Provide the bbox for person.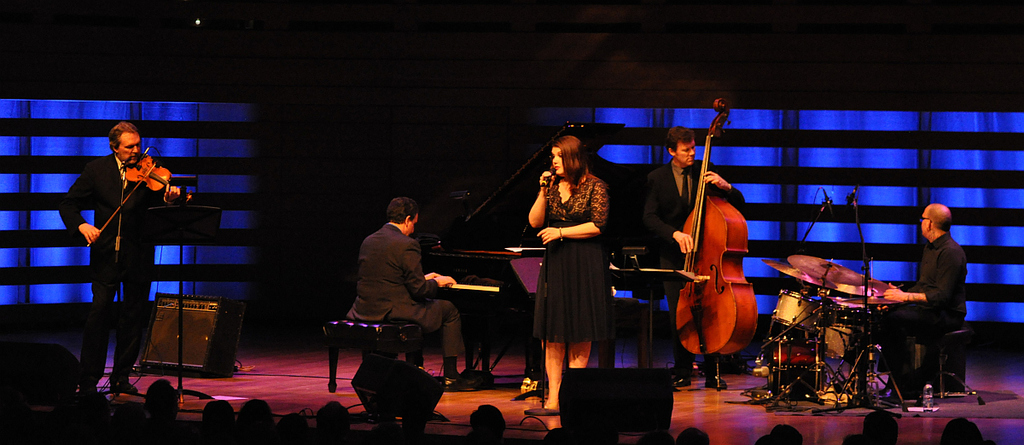
<bbox>873, 197, 963, 402</bbox>.
